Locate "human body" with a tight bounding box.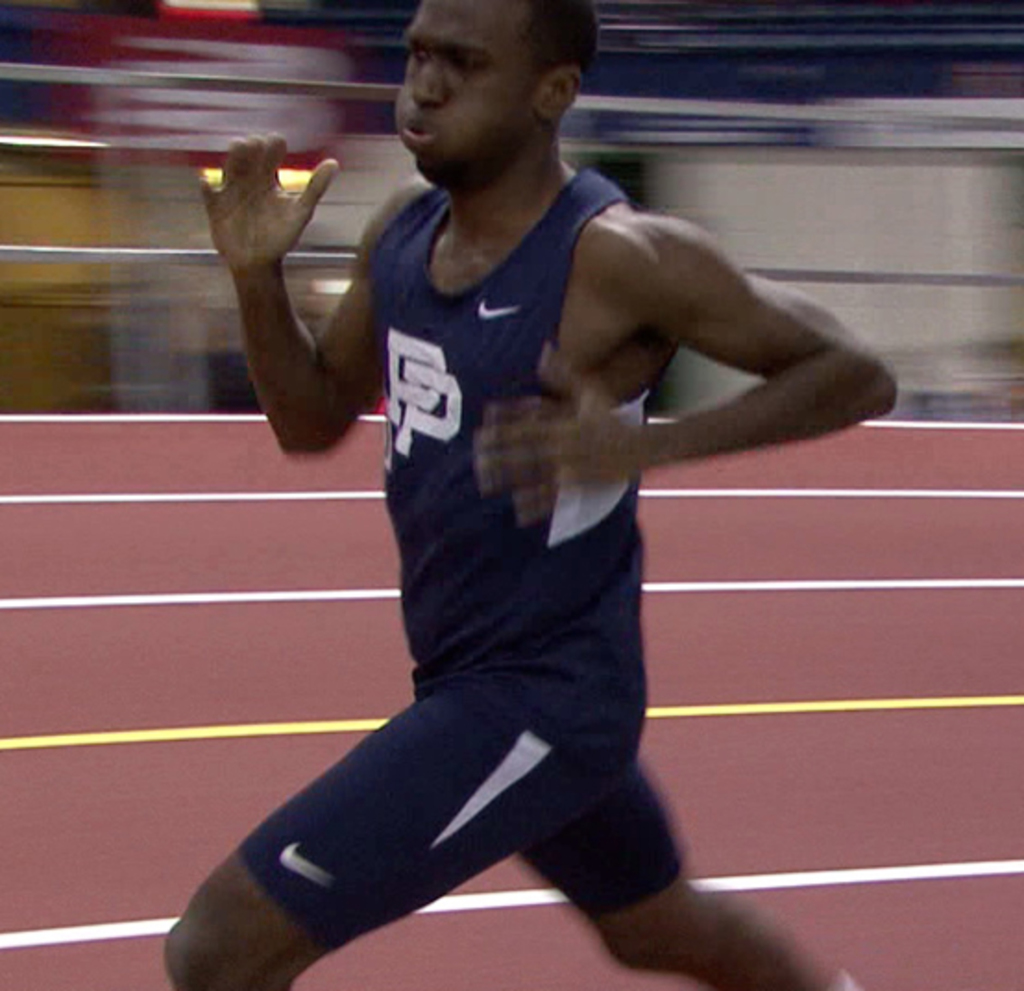
<region>163, 0, 900, 989</region>.
